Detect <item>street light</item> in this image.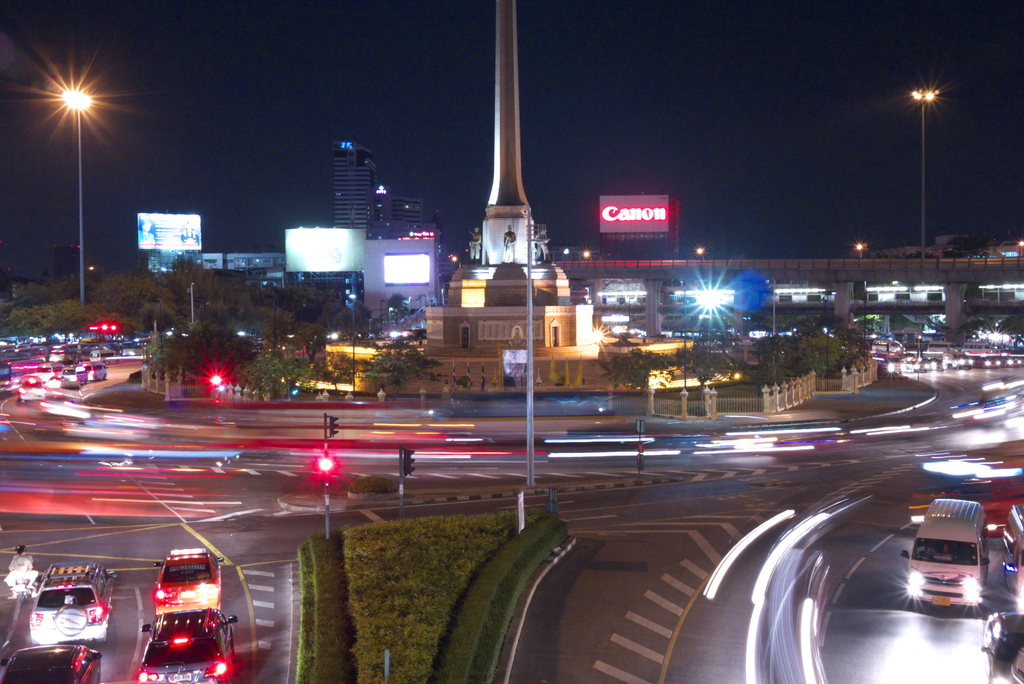
Detection: detection(856, 243, 862, 260).
